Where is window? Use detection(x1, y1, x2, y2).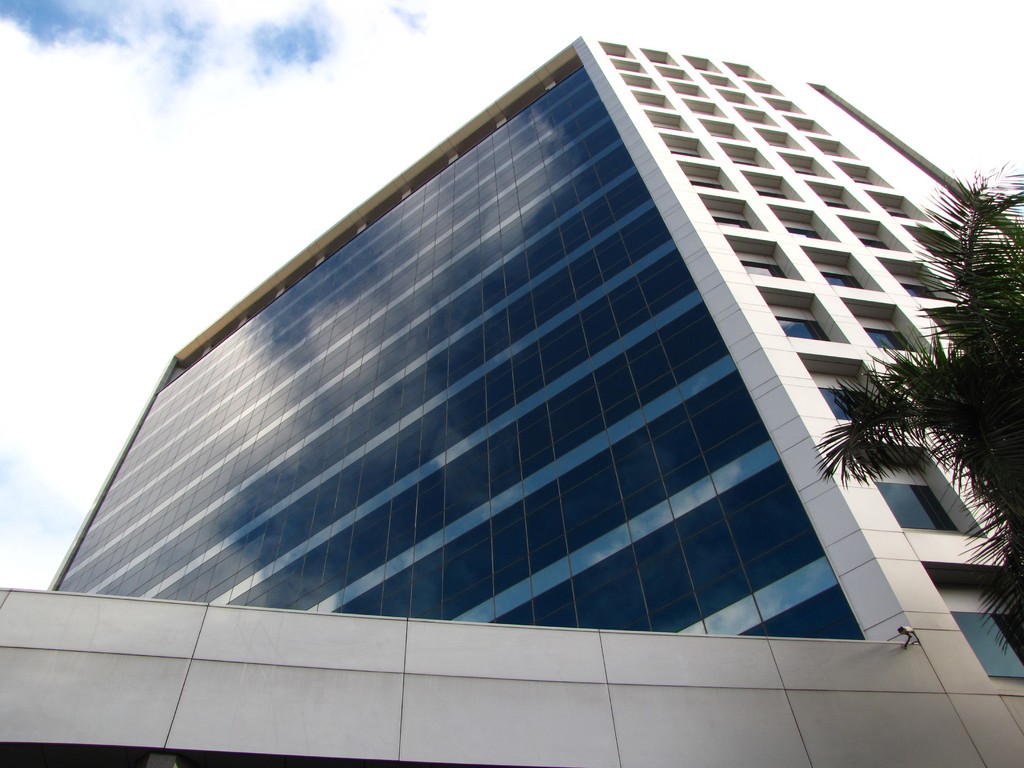
detection(834, 163, 893, 189).
